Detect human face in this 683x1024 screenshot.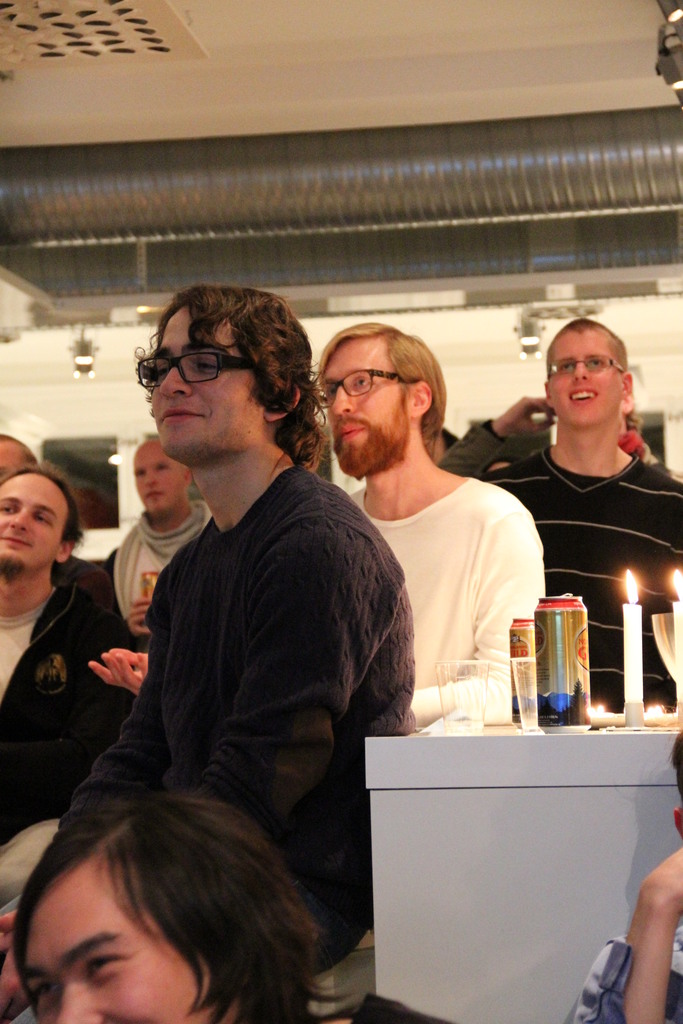
Detection: 0/475/71/573.
